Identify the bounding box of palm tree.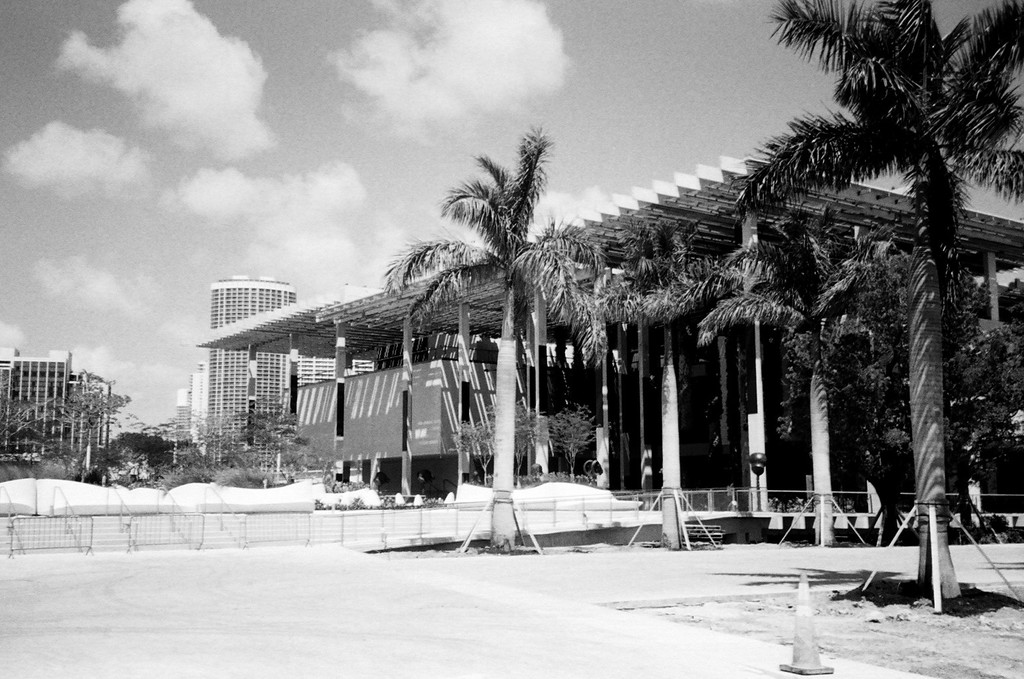
crop(596, 219, 749, 558).
